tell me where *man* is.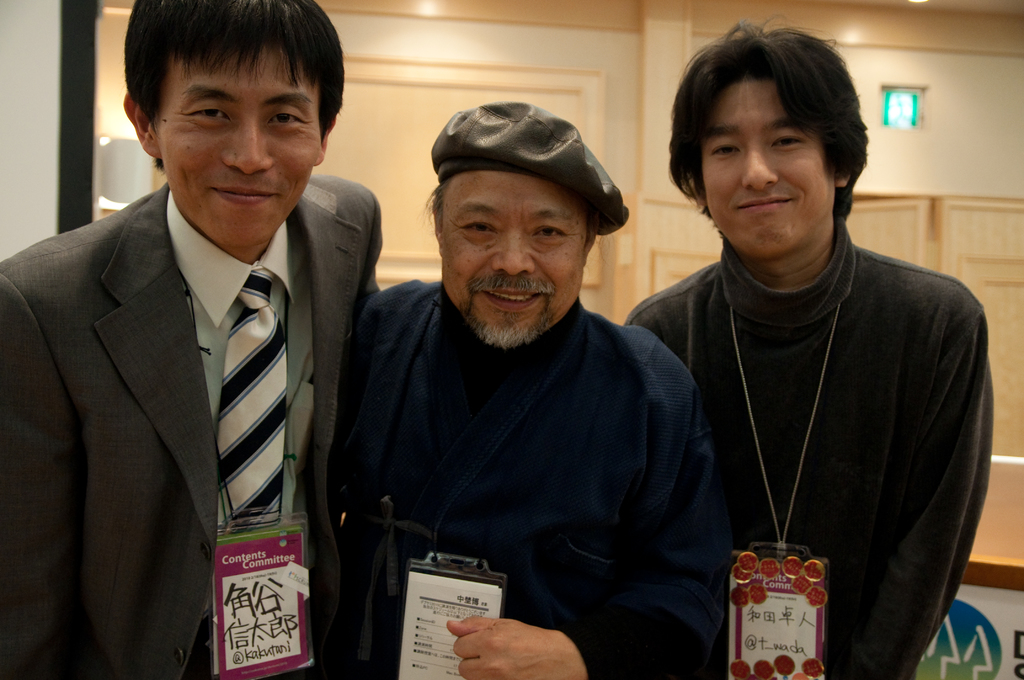
*man* is at 624 20 994 679.
